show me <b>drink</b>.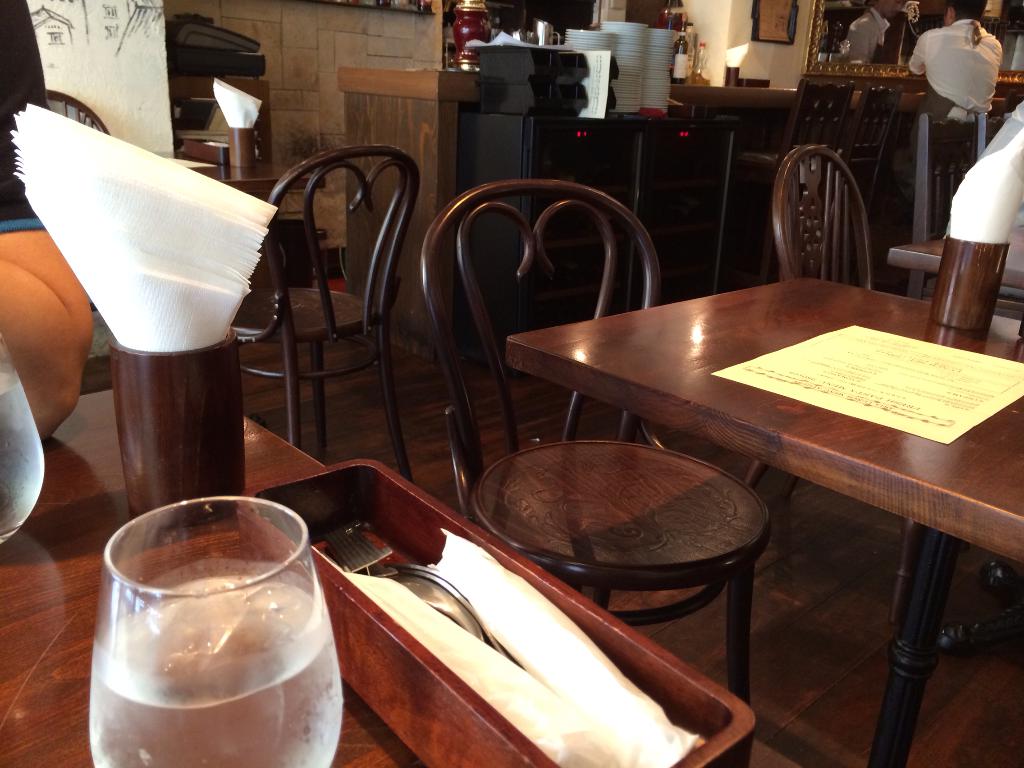
<b>drink</b> is here: box=[89, 506, 340, 767].
